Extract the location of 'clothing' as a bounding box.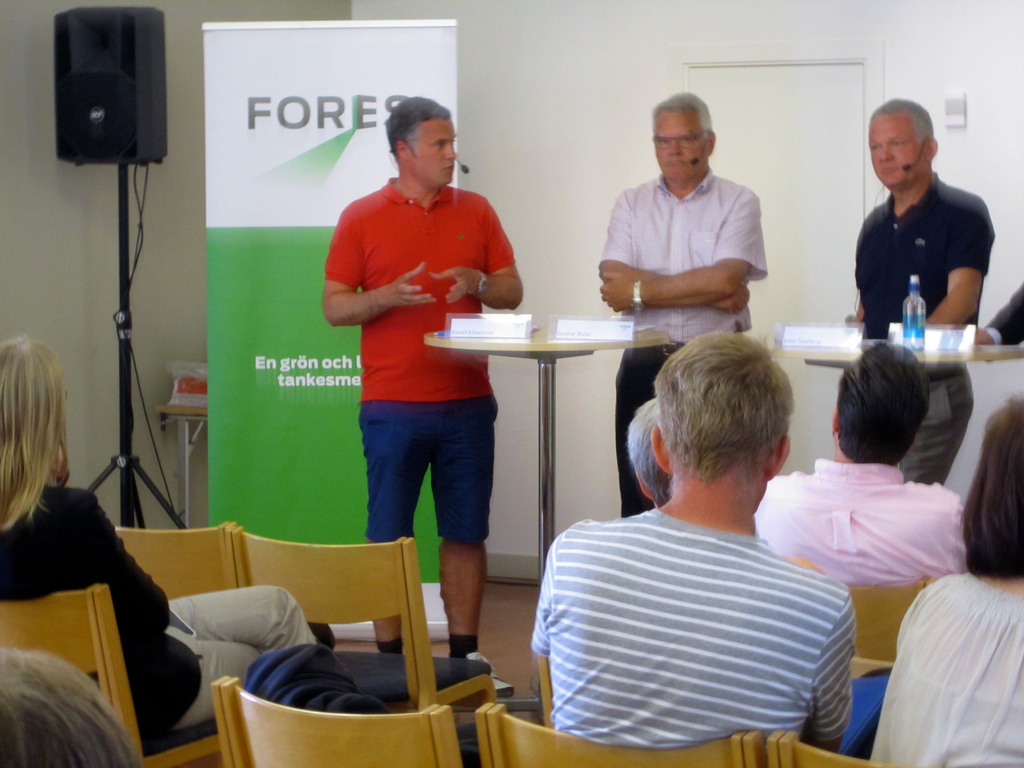
[left=527, top=502, right=861, bottom=762].
